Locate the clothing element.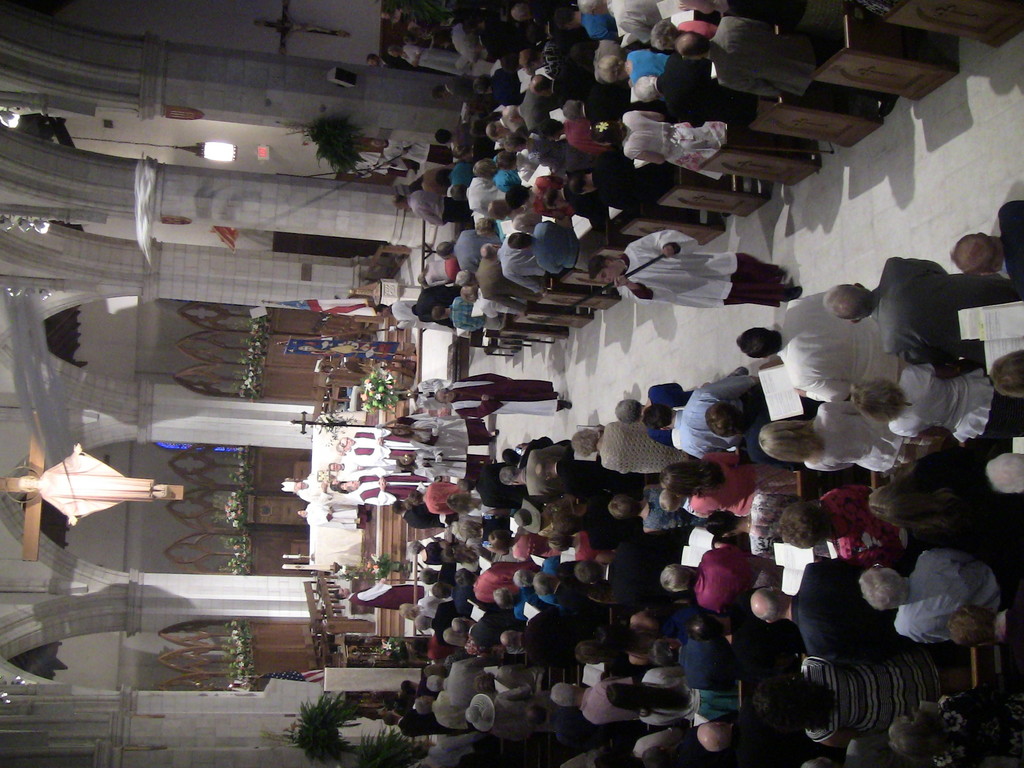
Element bbox: box(477, 257, 542, 310).
